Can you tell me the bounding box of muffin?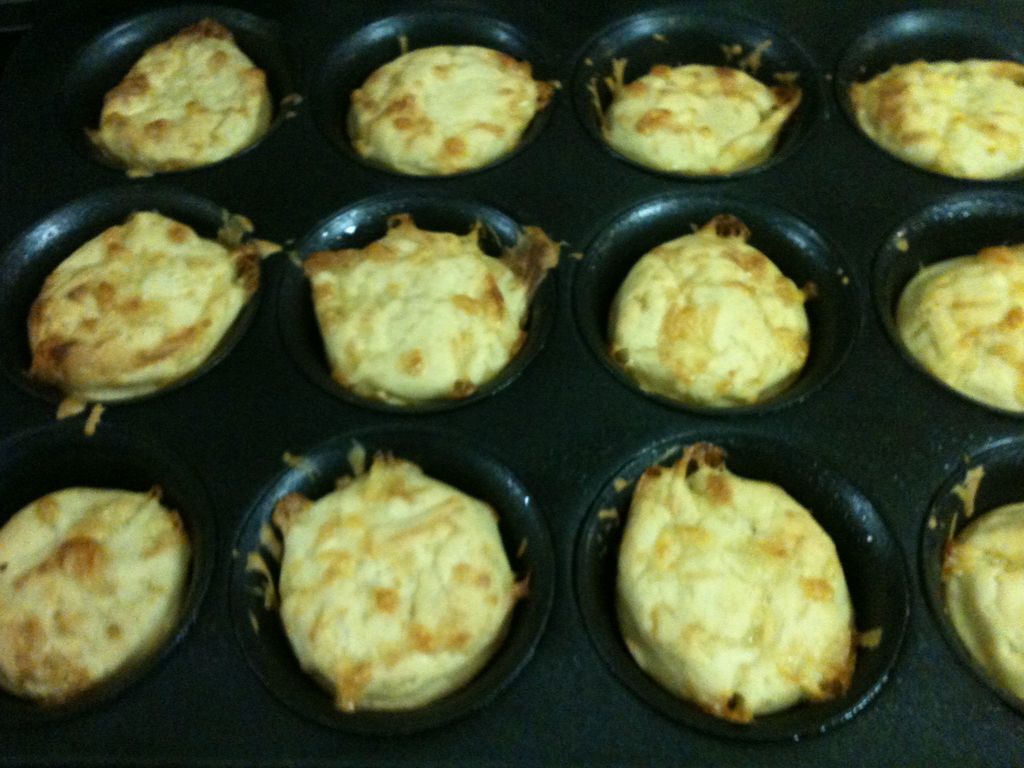
[241, 484, 508, 717].
